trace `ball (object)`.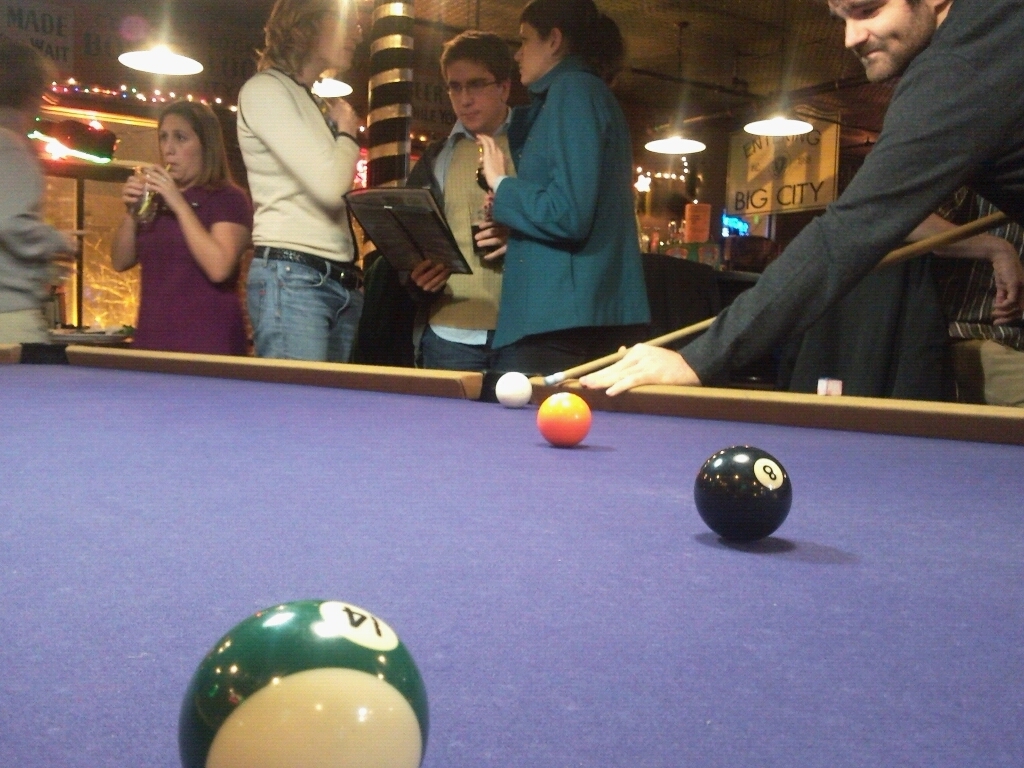
Traced to BBox(492, 371, 531, 415).
